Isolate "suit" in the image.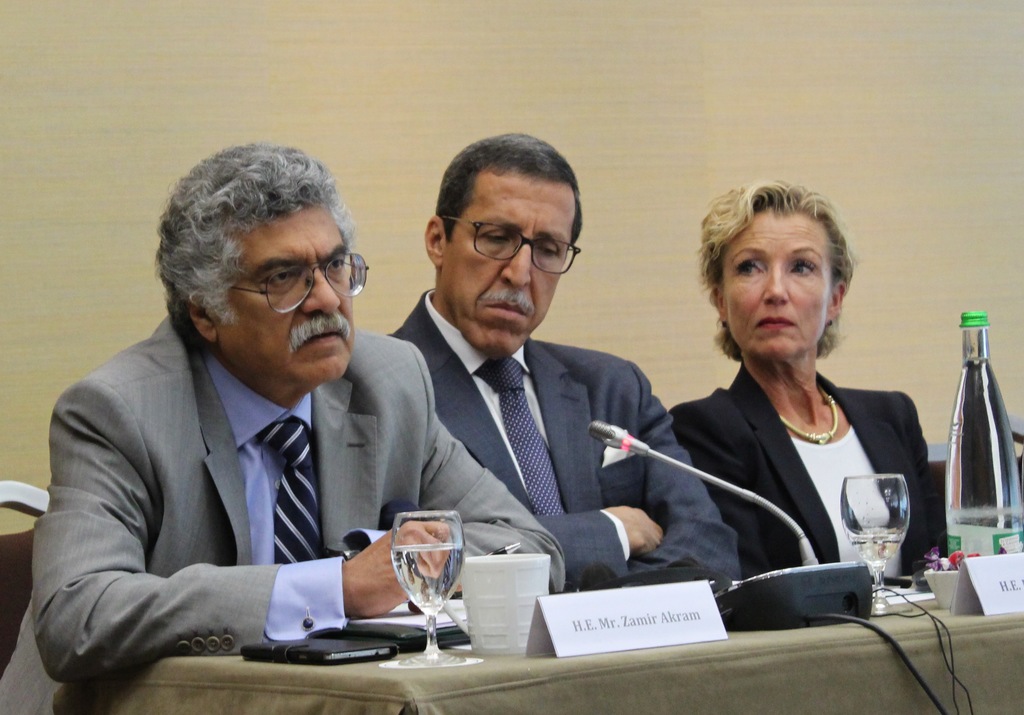
Isolated region: <bbox>382, 287, 743, 594</bbox>.
